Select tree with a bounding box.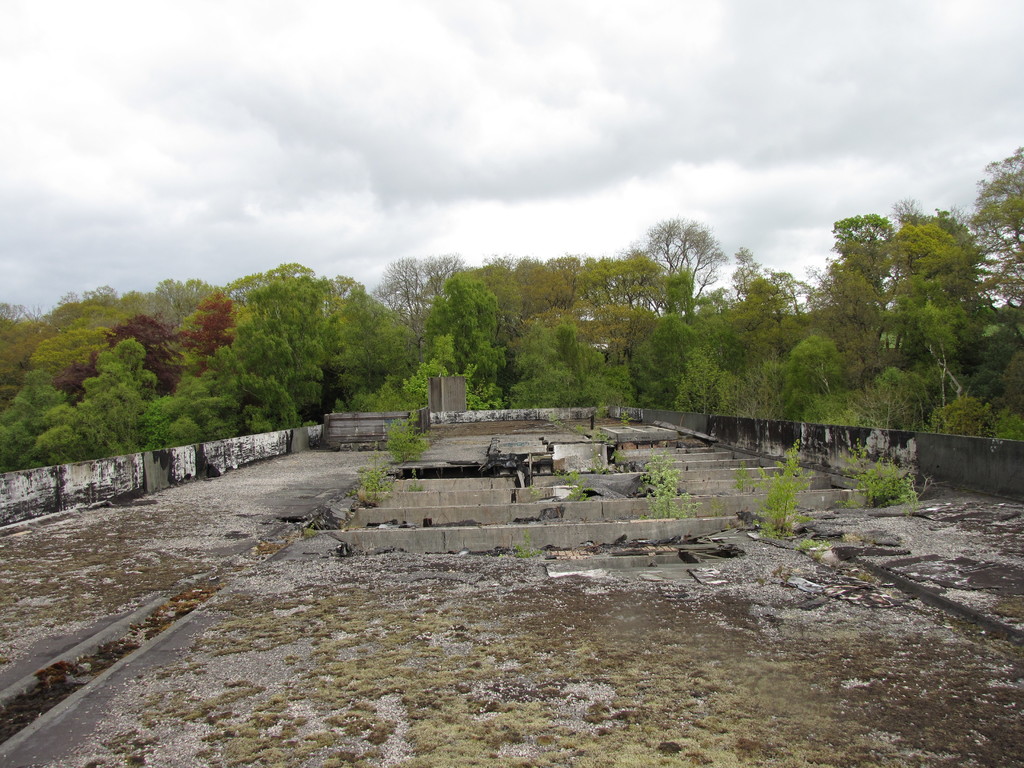
pyautogui.locateOnScreen(819, 216, 890, 399).
